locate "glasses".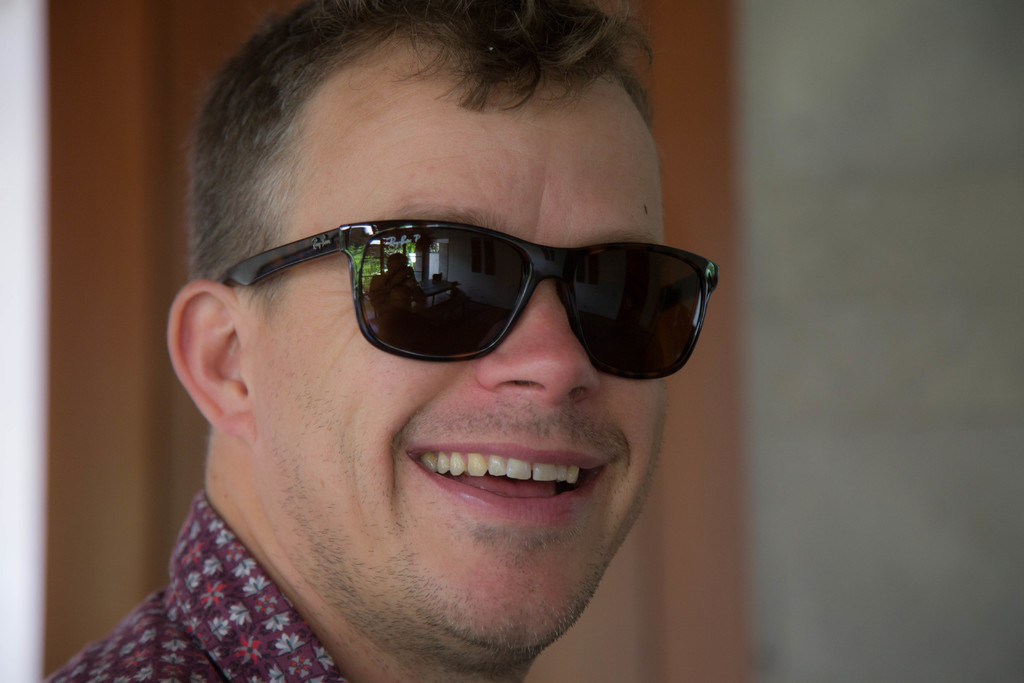
Bounding box: x1=175 y1=165 x2=705 y2=342.
